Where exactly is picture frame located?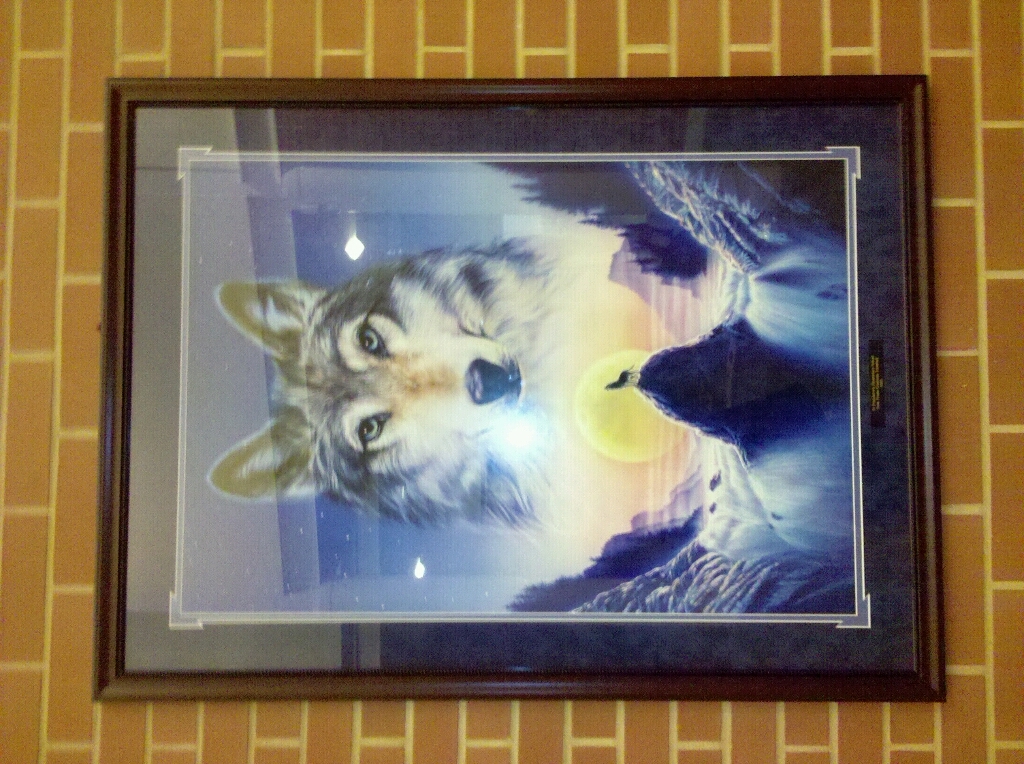
Its bounding box is box=[84, 73, 995, 724].
